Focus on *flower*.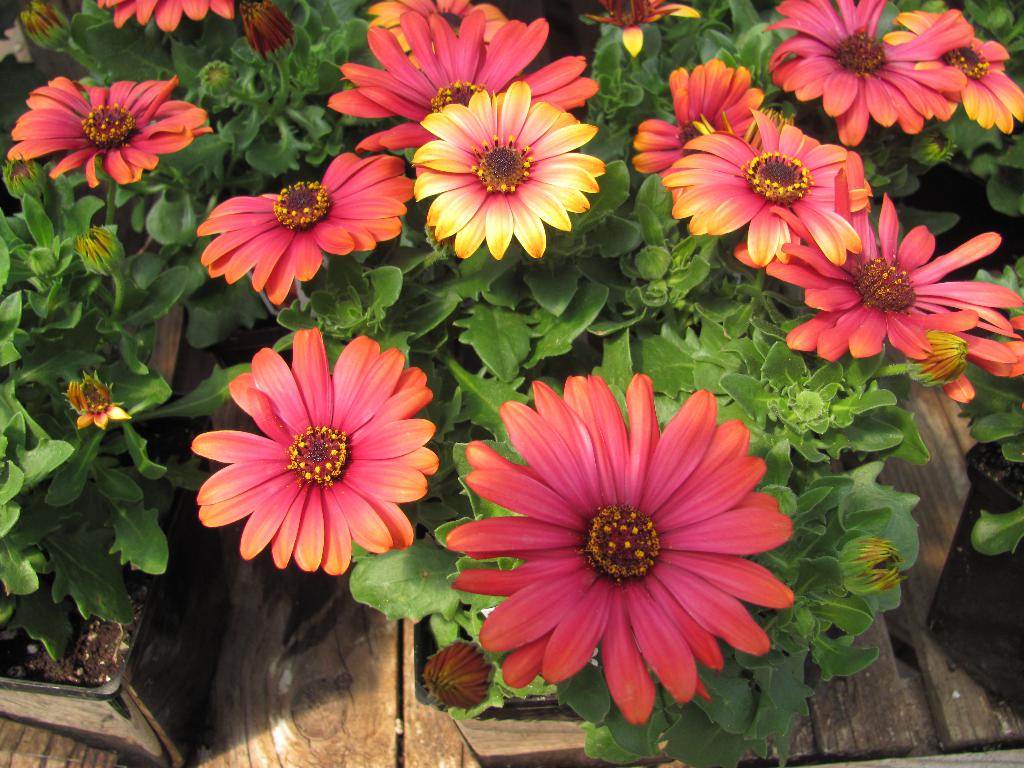
Focused at (x1=79, y1=225, x2=121, y2=274).
